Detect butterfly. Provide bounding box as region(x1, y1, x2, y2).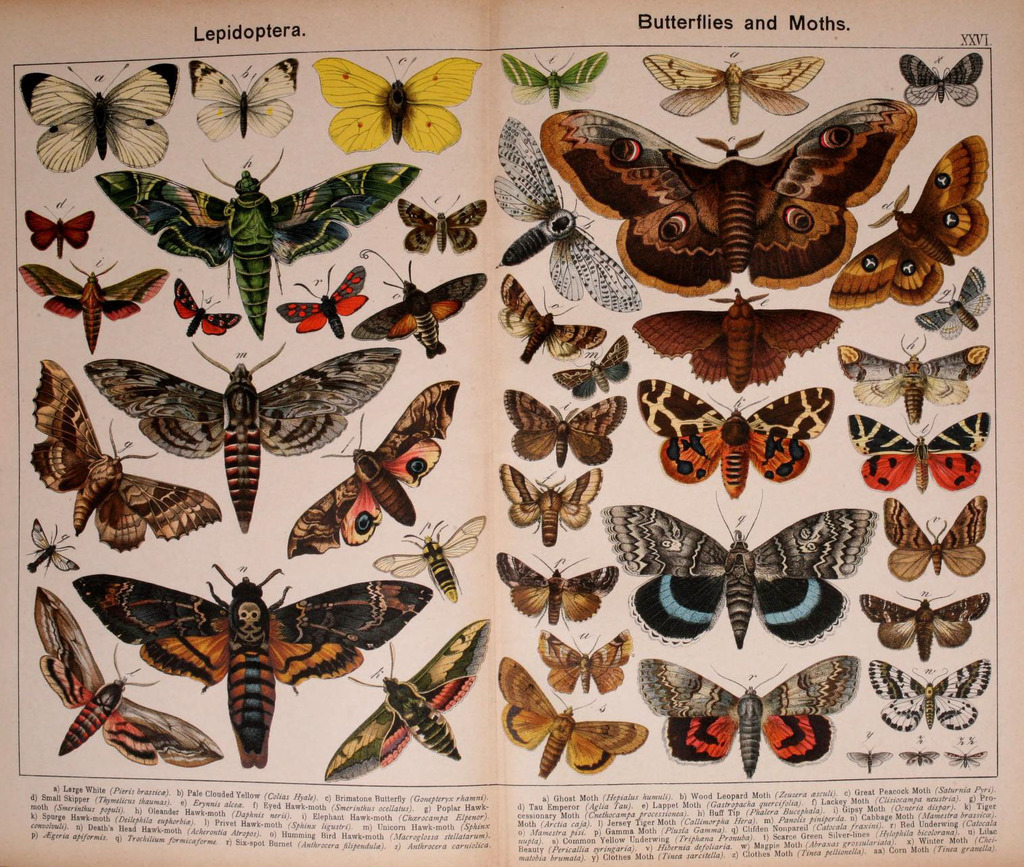
region(163, 279, 242, 337).
